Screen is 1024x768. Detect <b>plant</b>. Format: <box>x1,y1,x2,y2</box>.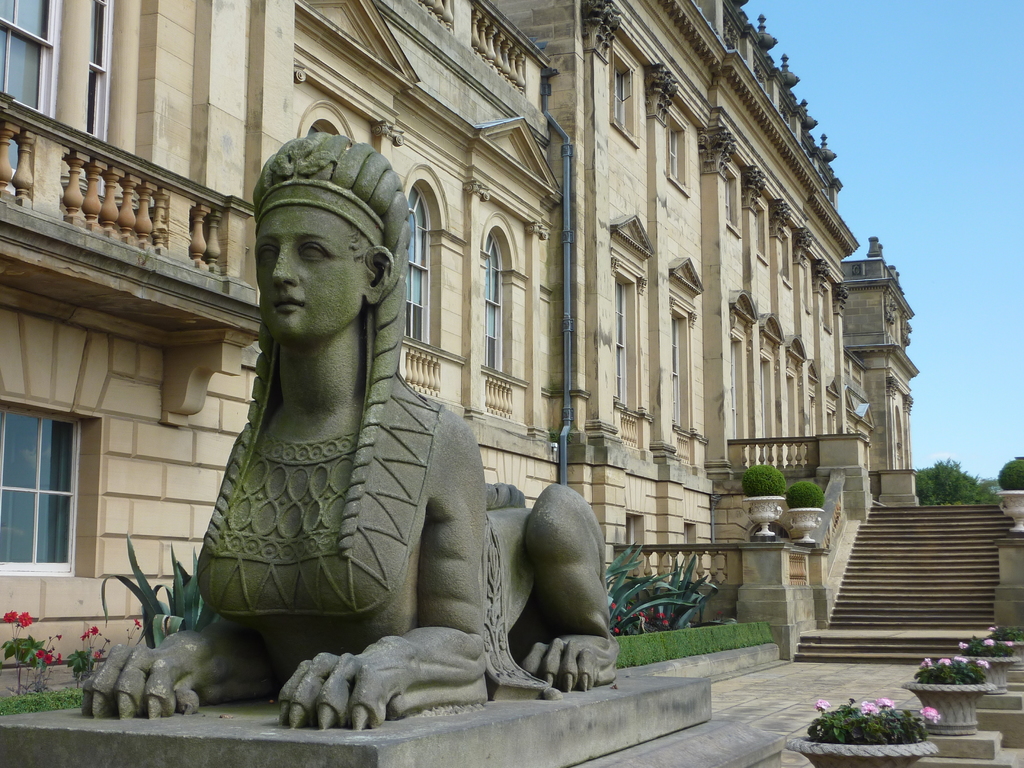
<box>71,625,108,684</box>.
